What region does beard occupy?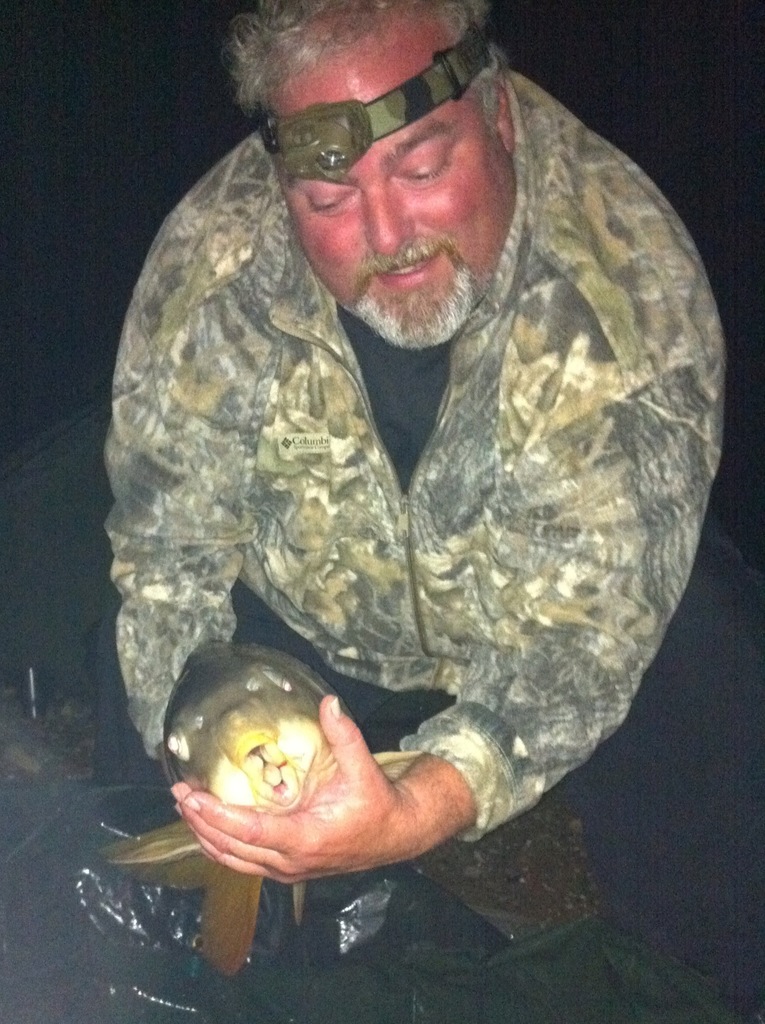
[x1=334, y1=246, x2=481, y2=356].
